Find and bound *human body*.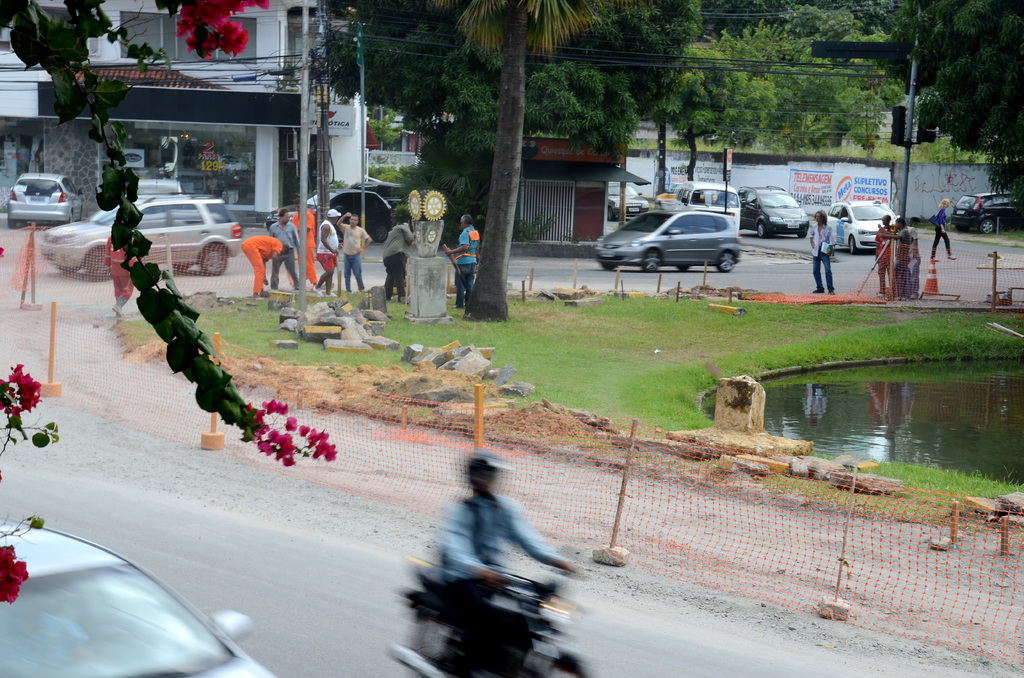
Bound: left=446, top=224, right=488, bottom=312.
